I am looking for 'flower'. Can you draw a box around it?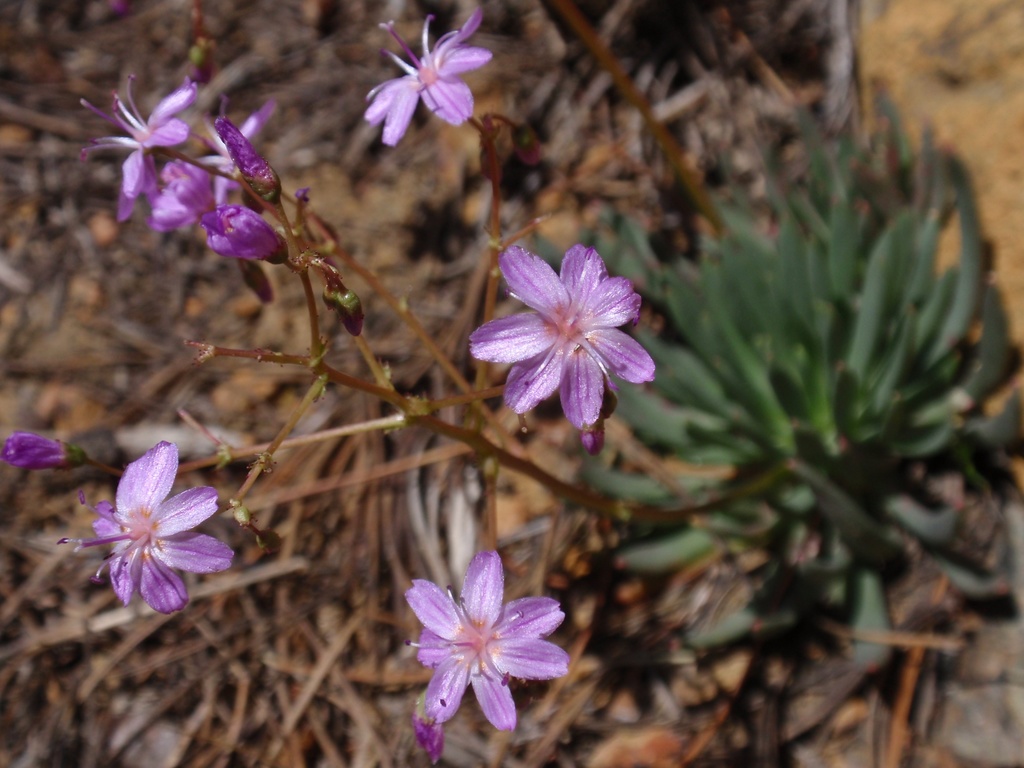
Sure, the bounding box is box(217, 115, 282, 205).
